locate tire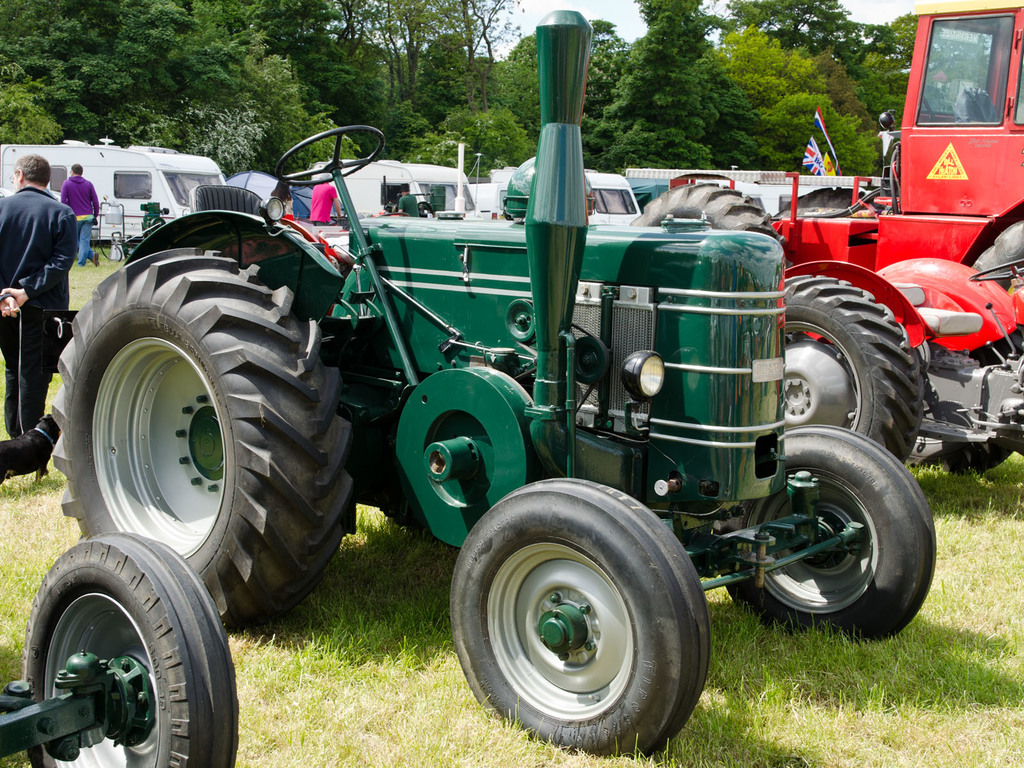
724:420:938:645
